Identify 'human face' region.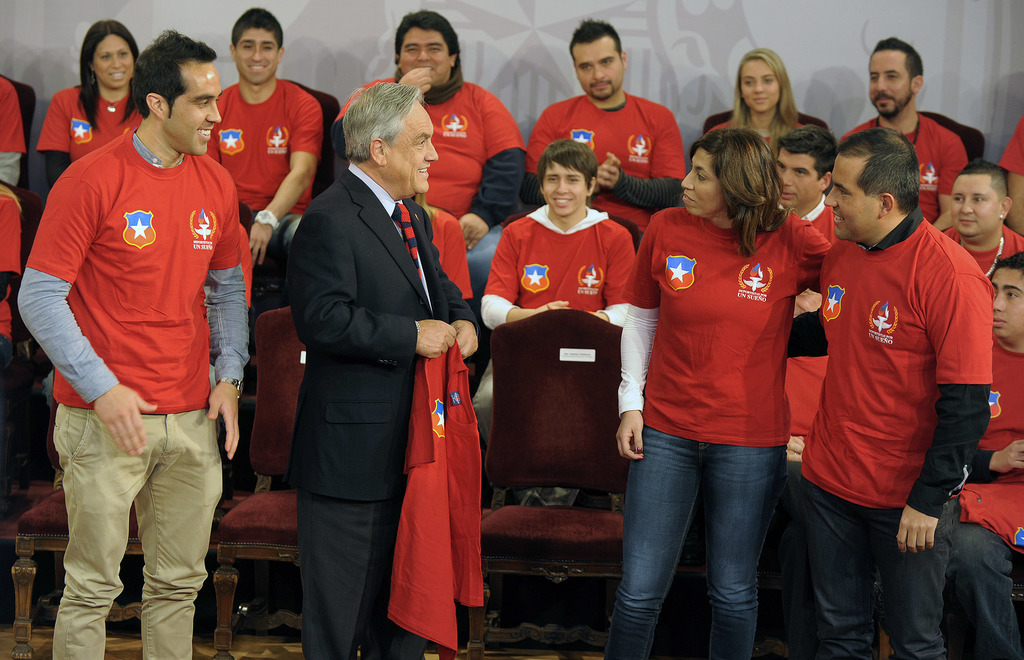
Region: <box>680,151,727,216</box>.
